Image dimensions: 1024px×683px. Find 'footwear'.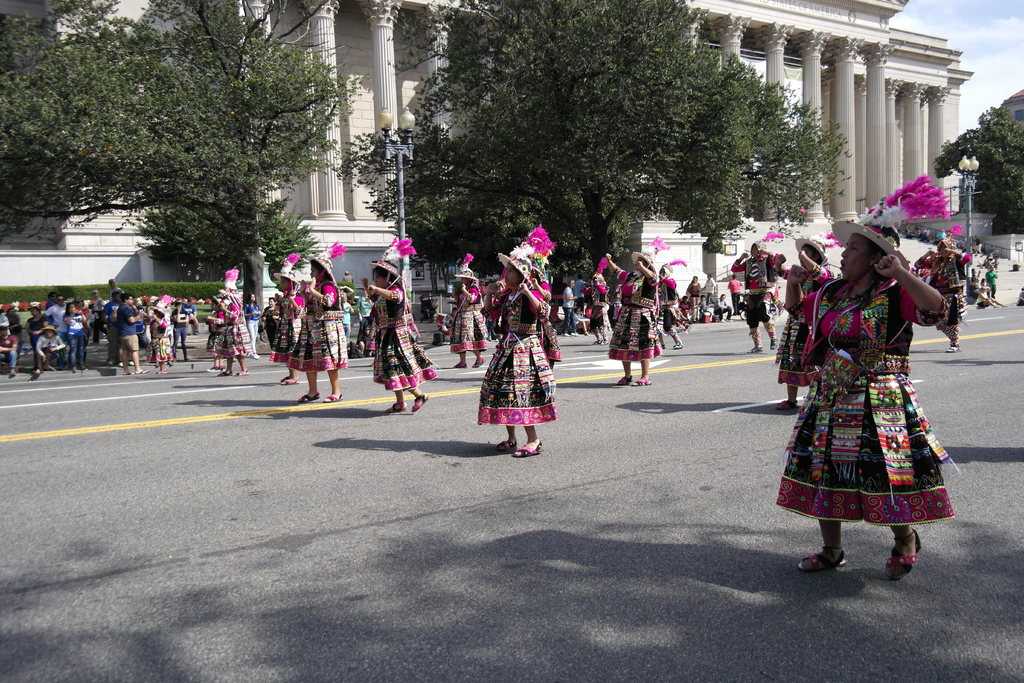
pyautogui.locateOnScreen(747, 342, 767, 355).
